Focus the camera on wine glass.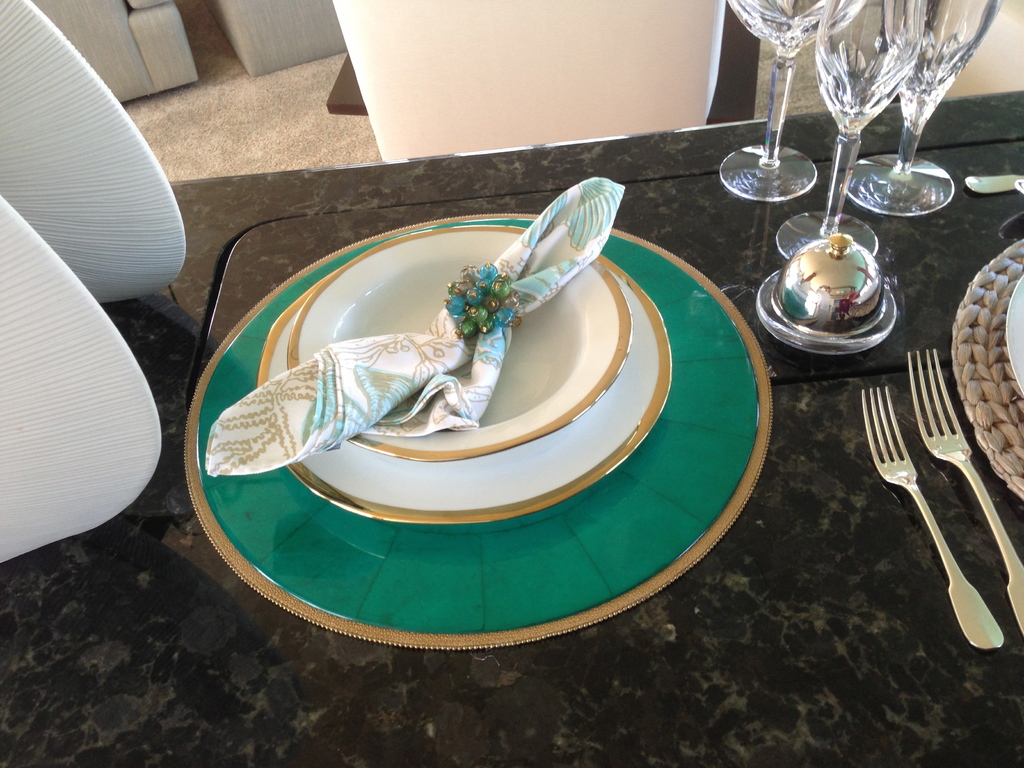
Focus region: region(724, 0, 872, 203).
